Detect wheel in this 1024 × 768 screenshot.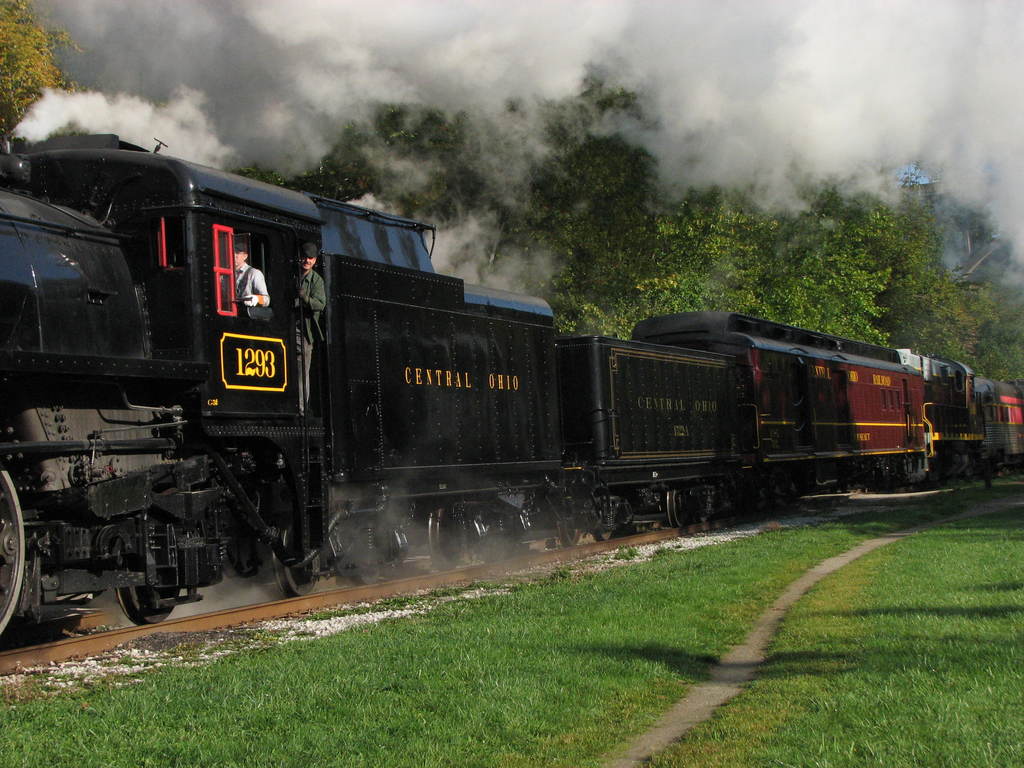
Detection: [x1=666, y1=482, x2=692, y2=528].
